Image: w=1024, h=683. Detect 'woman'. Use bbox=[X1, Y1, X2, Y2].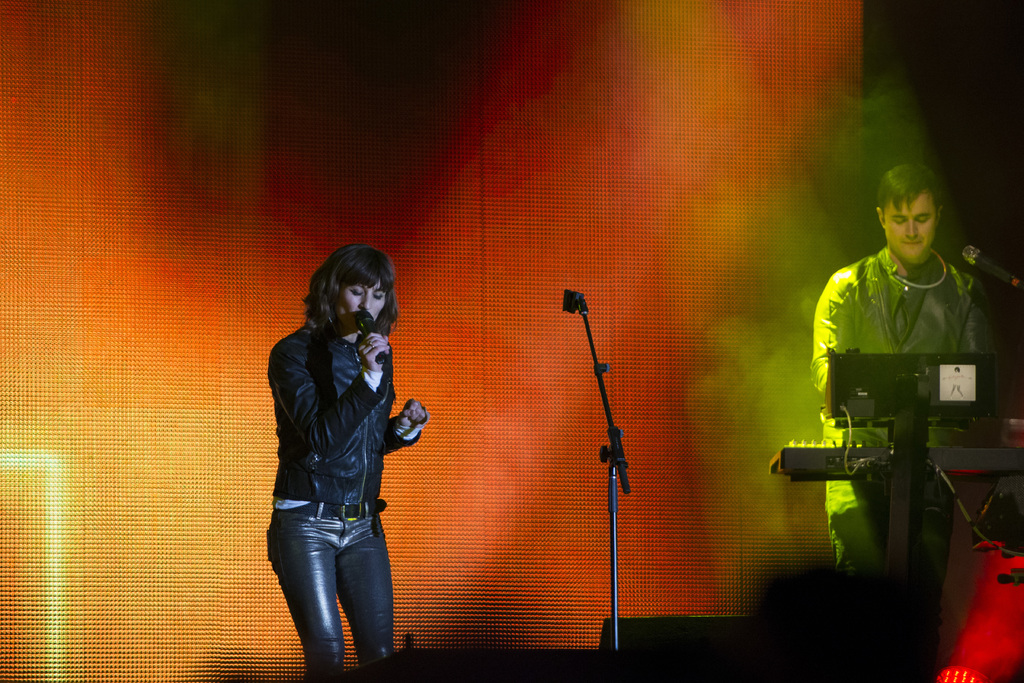
bbox=[264, 240, 428, 682].
